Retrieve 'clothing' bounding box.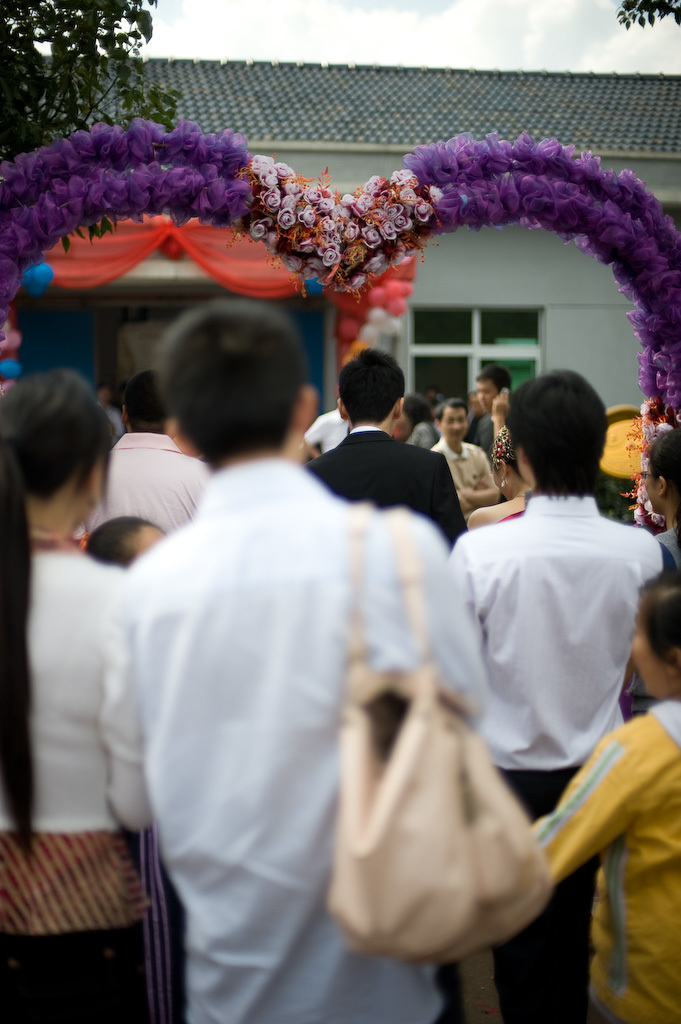
Bounding box: [527, 698, 680, 1023].
